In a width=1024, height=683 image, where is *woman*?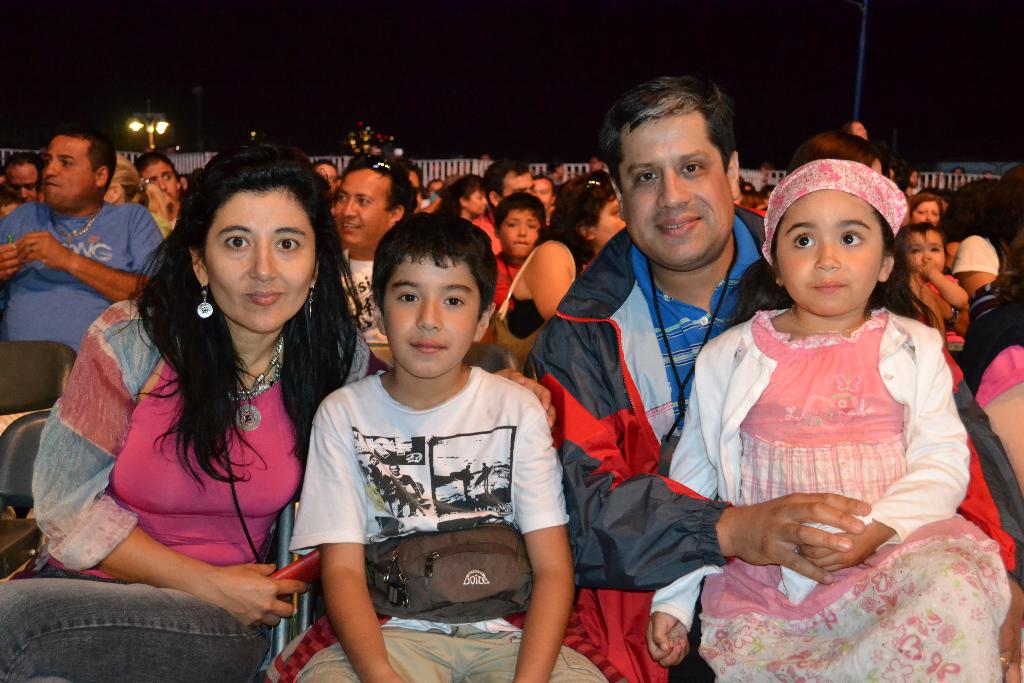
51,149,367,661.
